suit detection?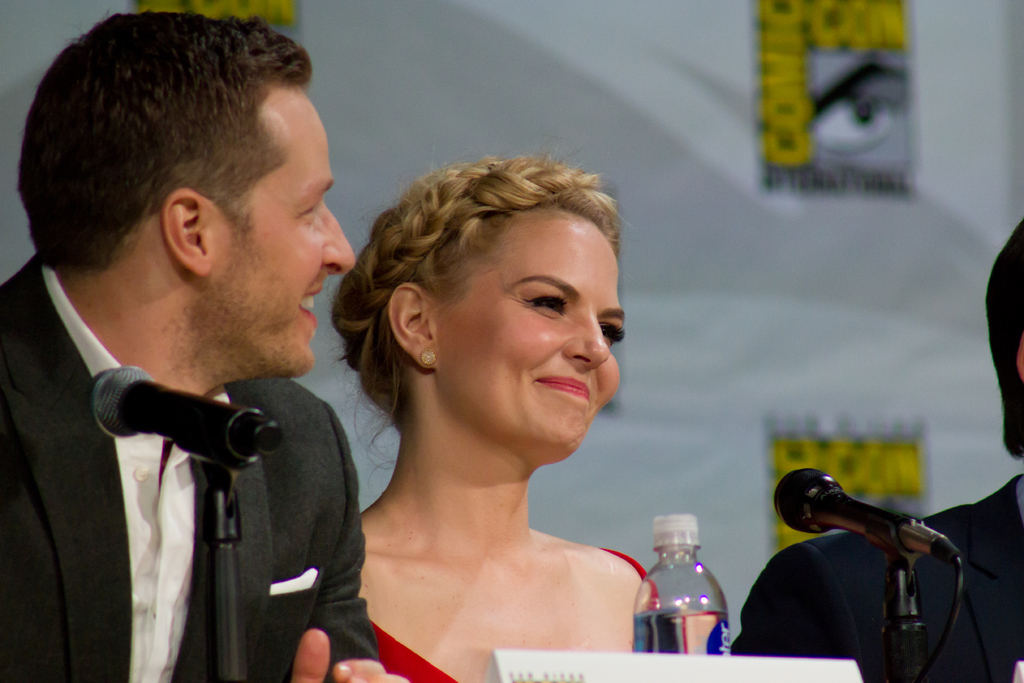
l=733, t=473, r=1023, b=682
